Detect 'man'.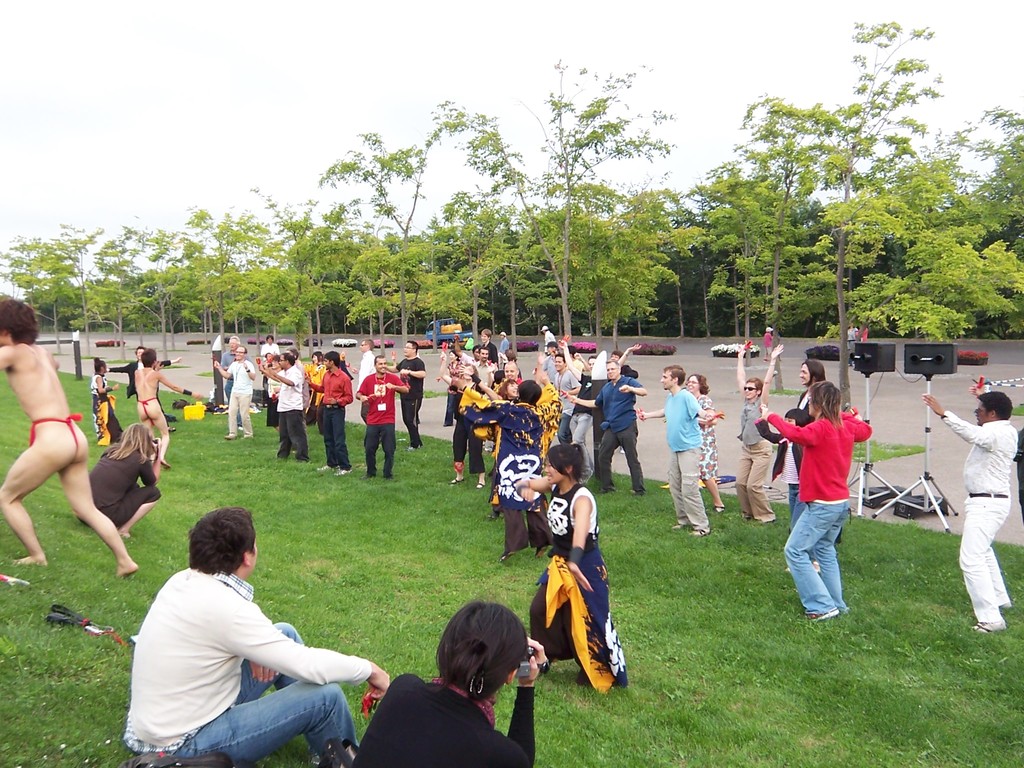
Detected at l=129, t=507, r=389, b=767.
